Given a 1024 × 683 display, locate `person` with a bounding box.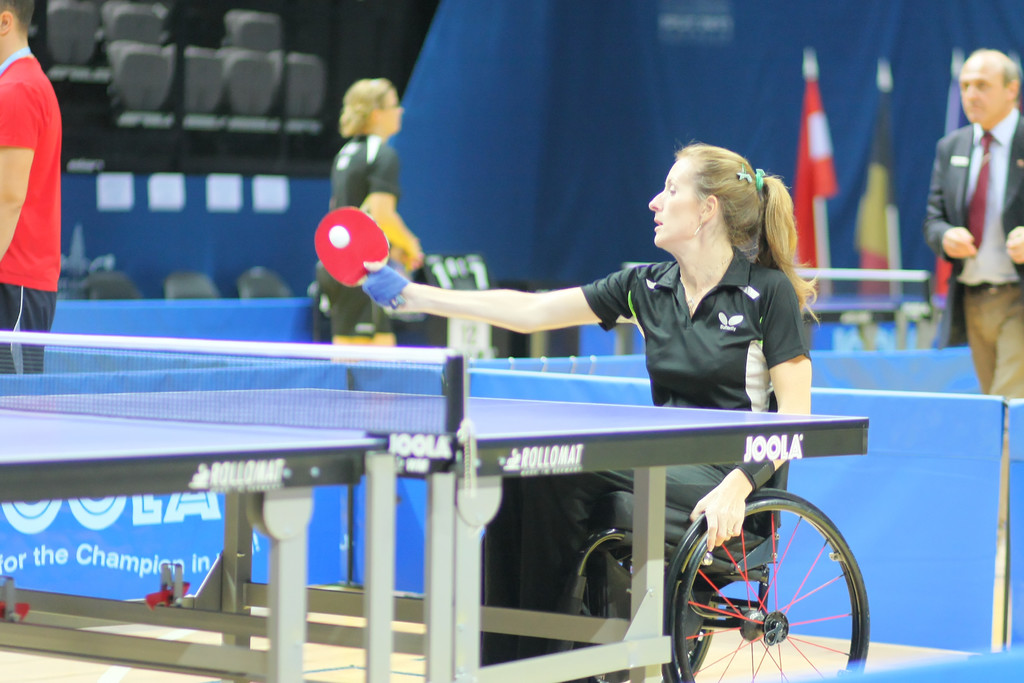
Located: (0,0,63,382).
